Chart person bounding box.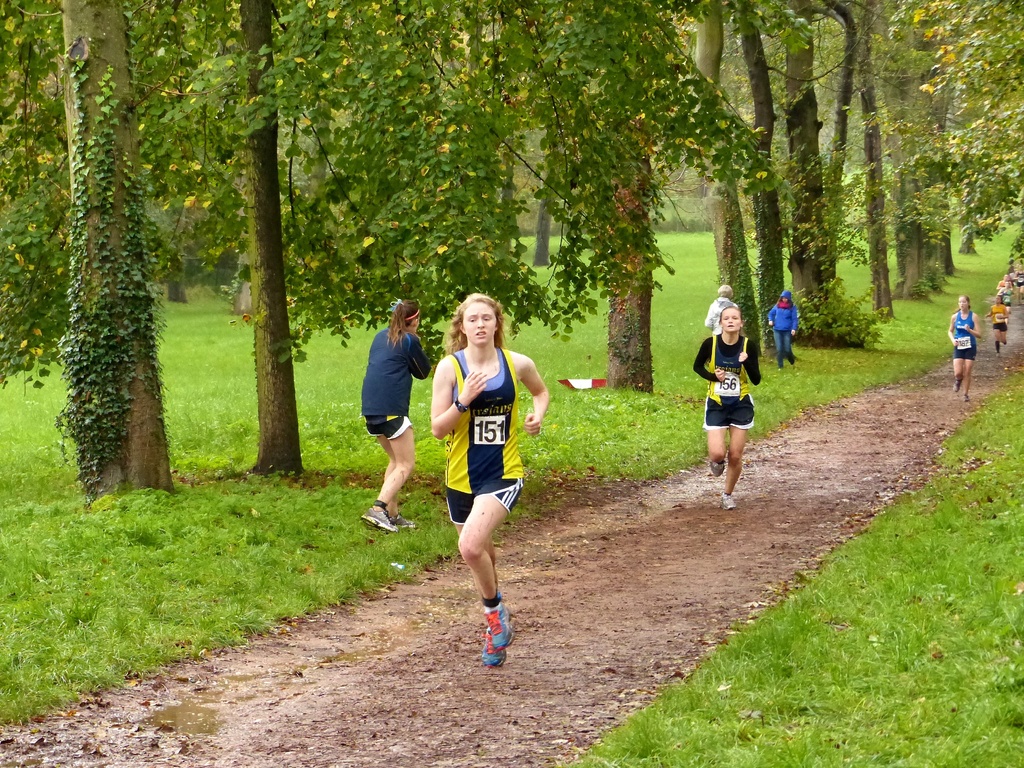
Charted: select_region(420, 302, 533, 647).
